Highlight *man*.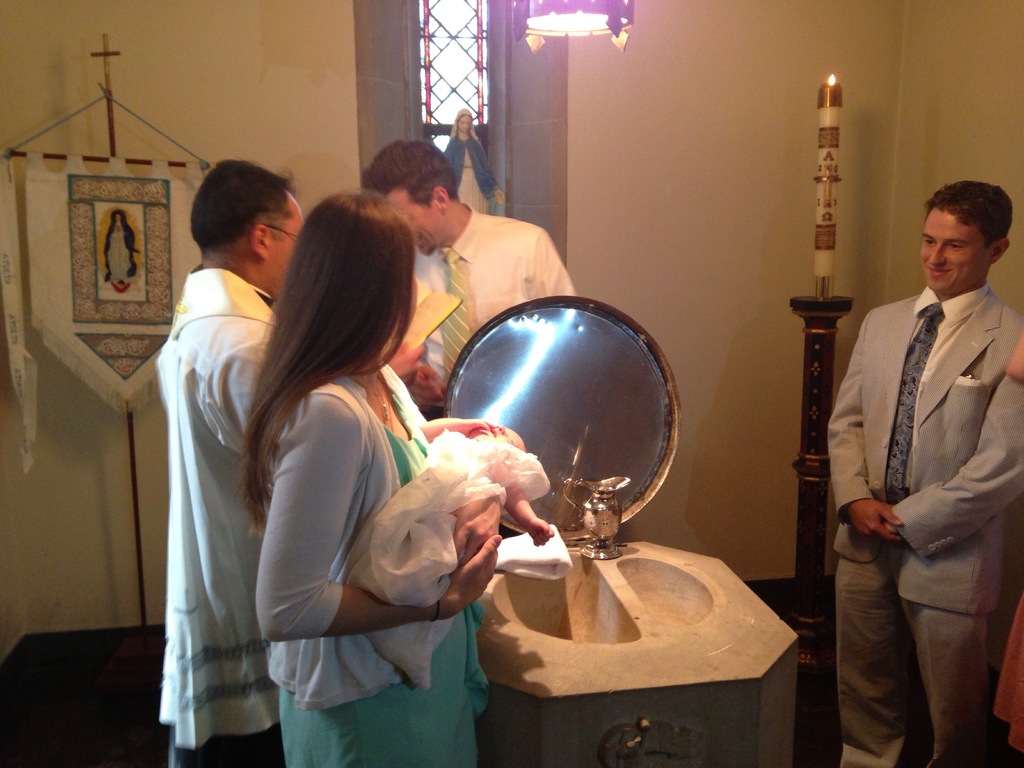
Highlighted region: pyautogui.locateOnScreen(818, 156, 1020, 767).
